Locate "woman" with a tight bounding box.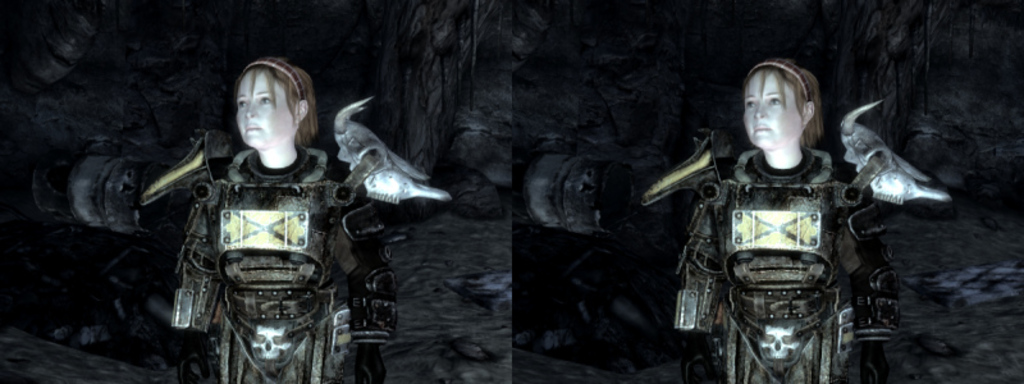
141:36:389:367.
